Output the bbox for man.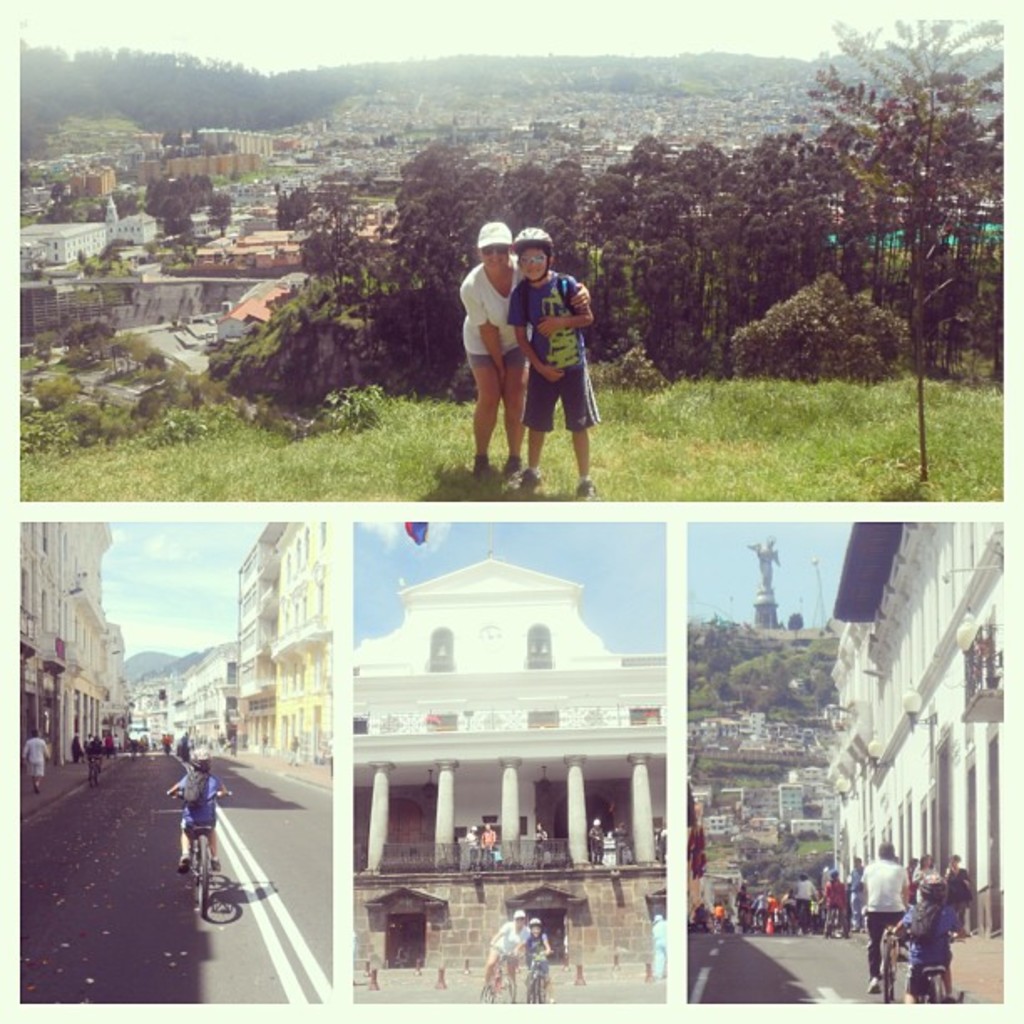
<region>852, 853, 860, 927</region>.
